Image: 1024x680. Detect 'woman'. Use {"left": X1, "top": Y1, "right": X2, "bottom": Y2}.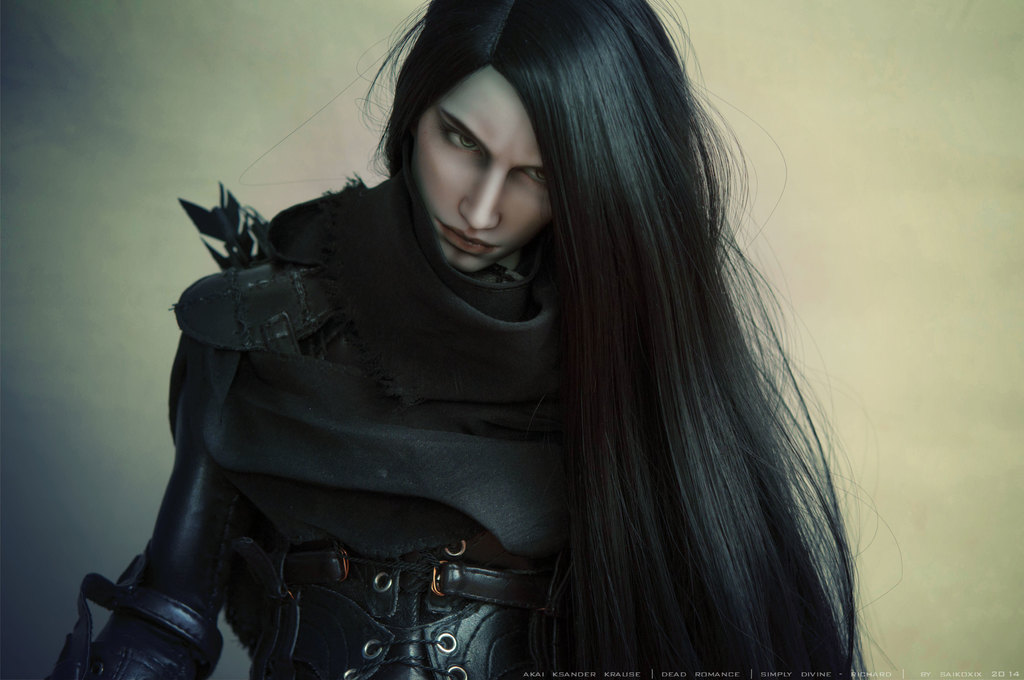
{"left": 93, "top": 16, "right": 958, "bottom": 679}.
